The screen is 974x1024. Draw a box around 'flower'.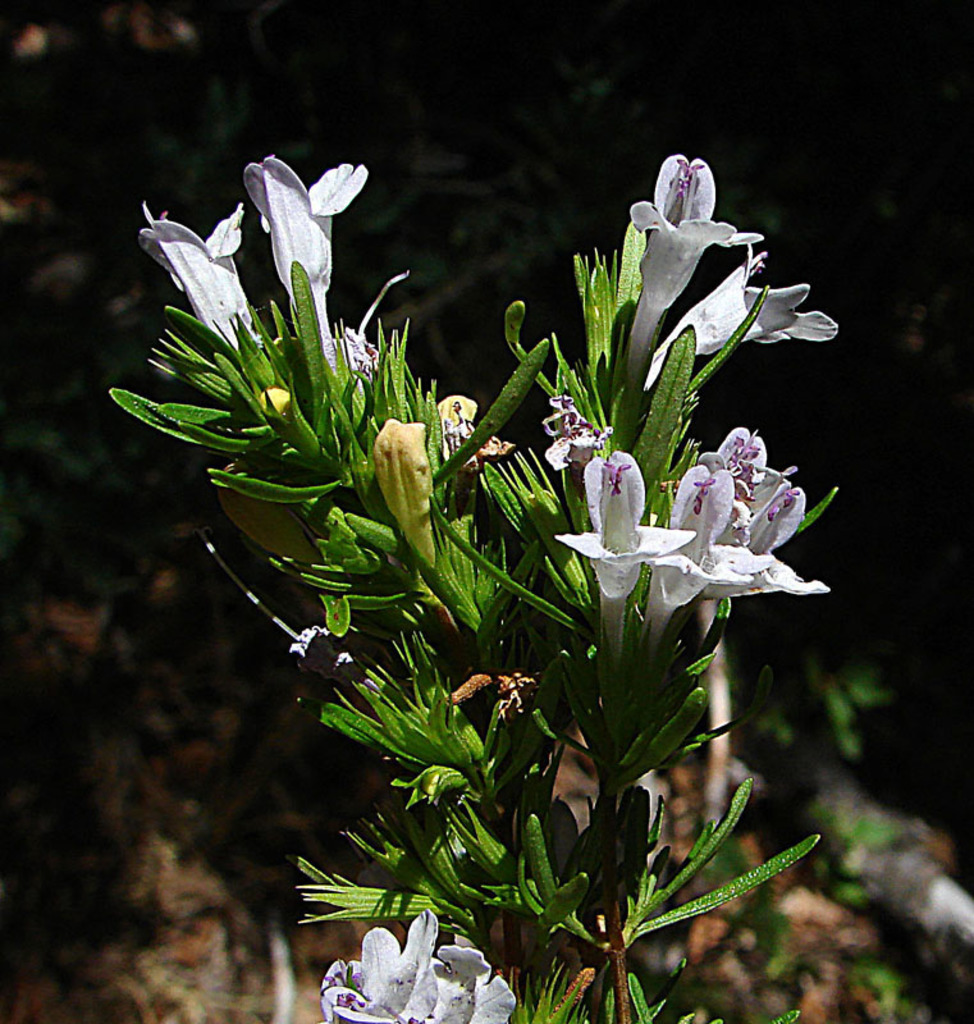
(x1=540, y1=401, x2=596, y2=465).
